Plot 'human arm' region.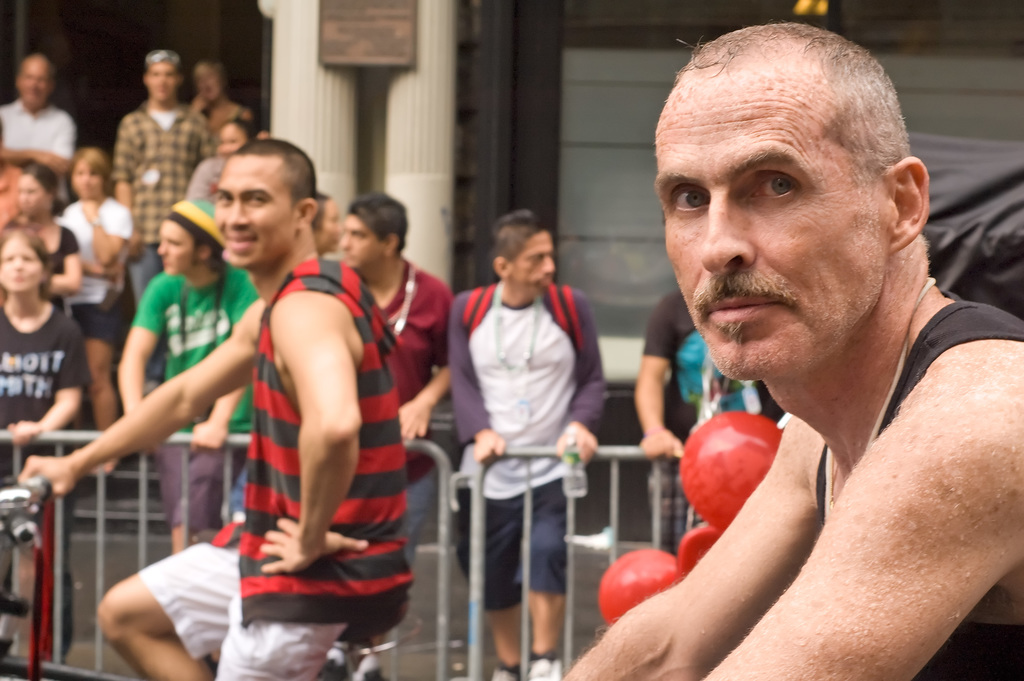
Plotted at 632/293/684/464.
